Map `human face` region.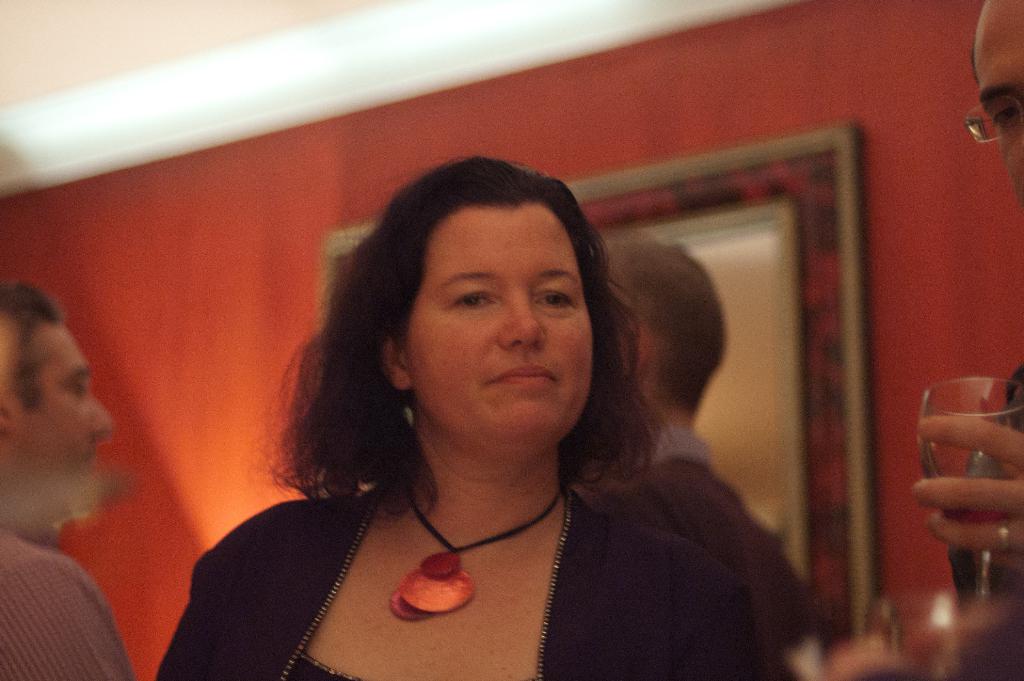
Mapped to pyautogui.locateOnScreen(16, 316, 116, 505).
